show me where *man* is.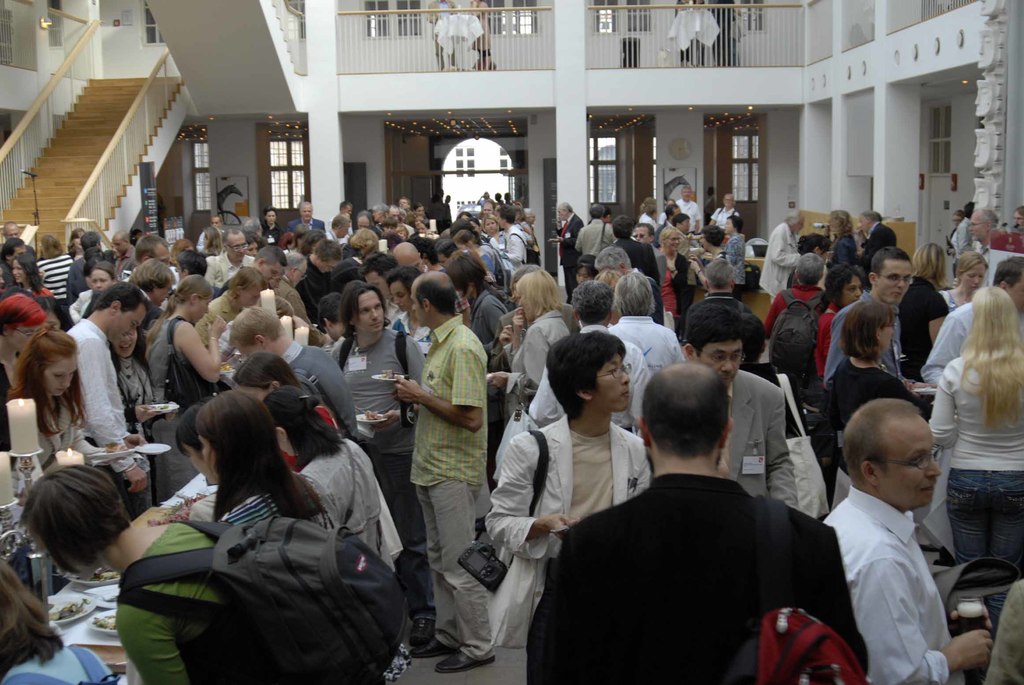
*man* is at <region>135, 237, 172, 269</region>.
